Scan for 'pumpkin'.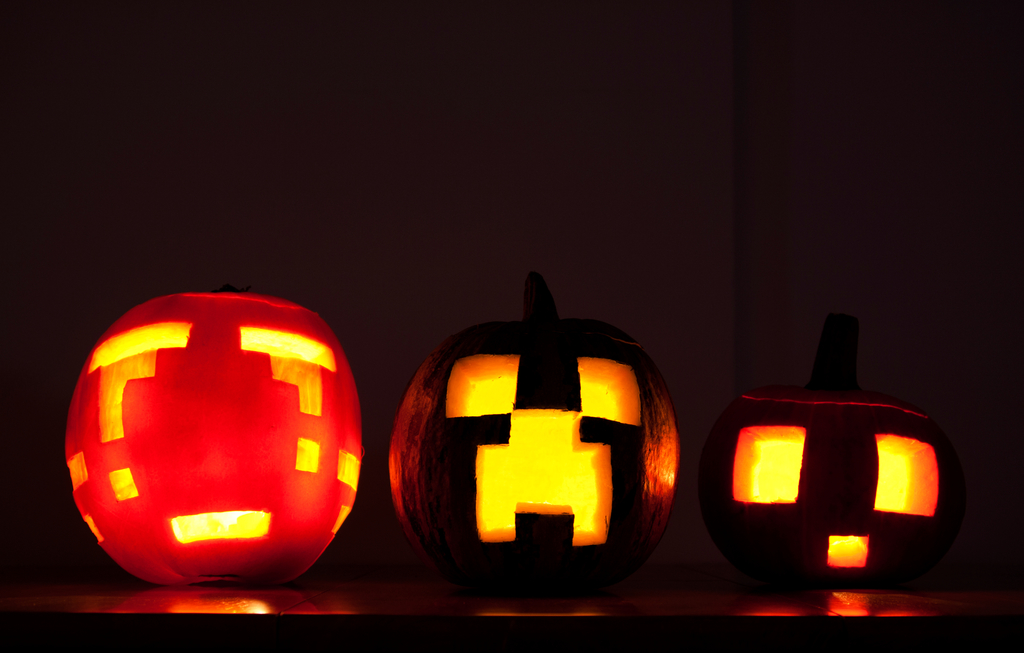
Scan result: box(694, 358, 1003, 592).
